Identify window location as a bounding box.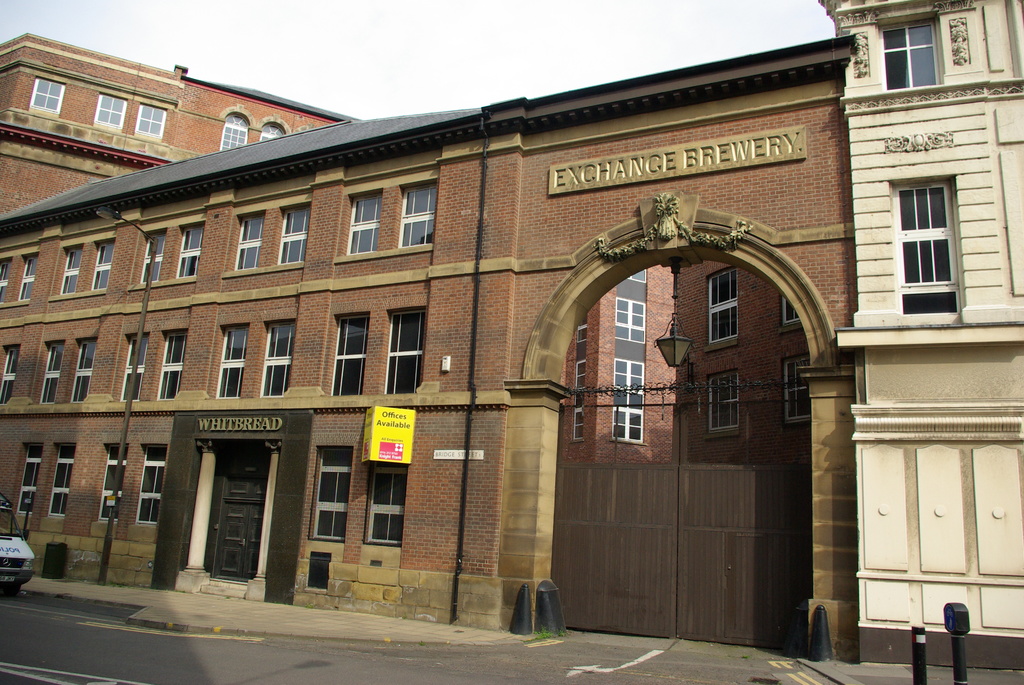
x1=94, y1=240, x2=118, y2=287.
